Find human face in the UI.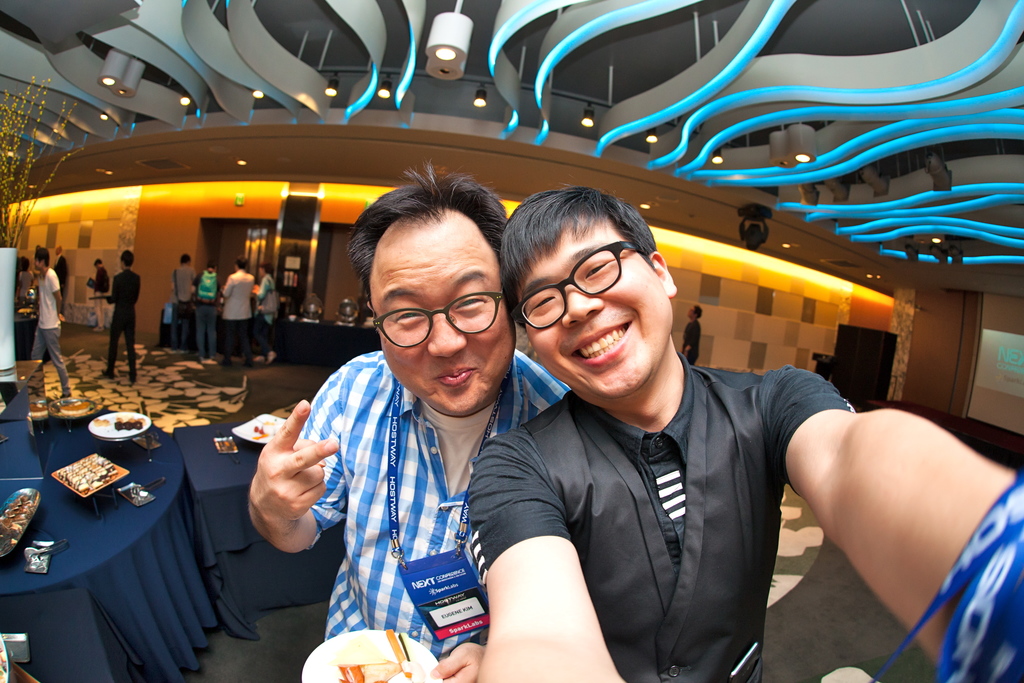
UI element at rect(688, 307, 696, 320).
